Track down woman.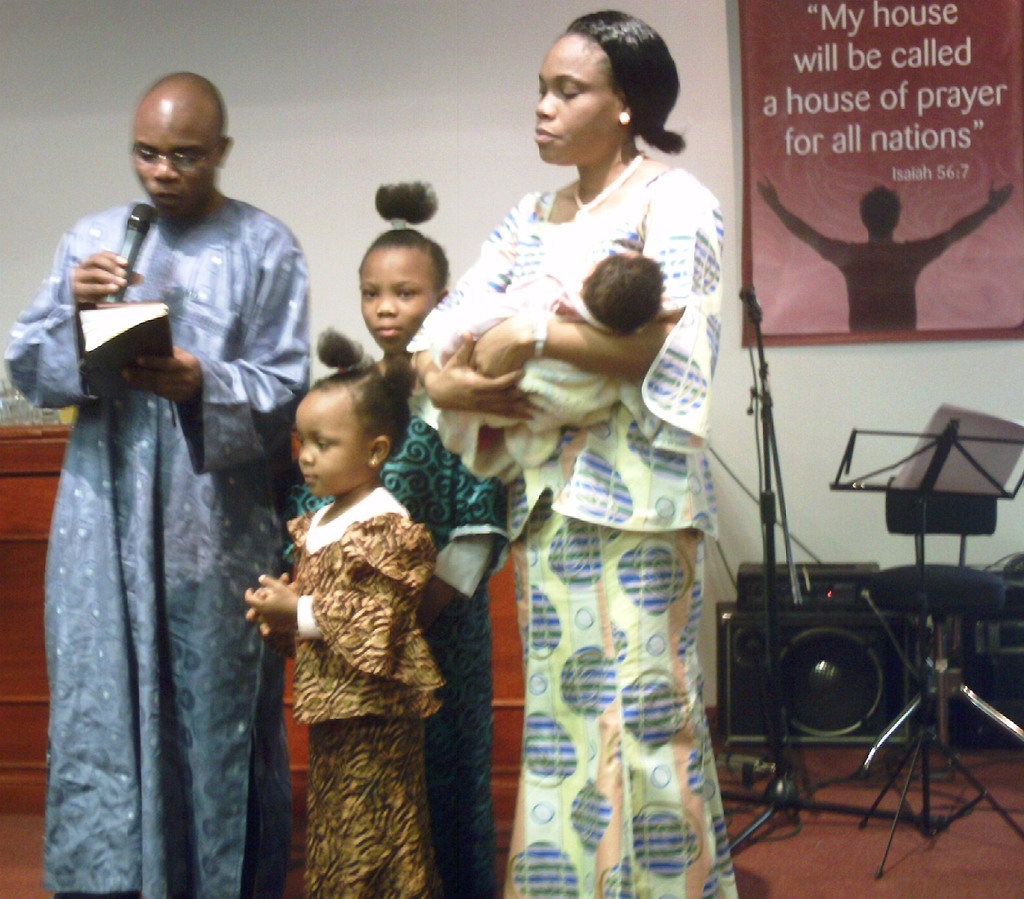
Tracked to l=25, t=47, r=277, b=895.
